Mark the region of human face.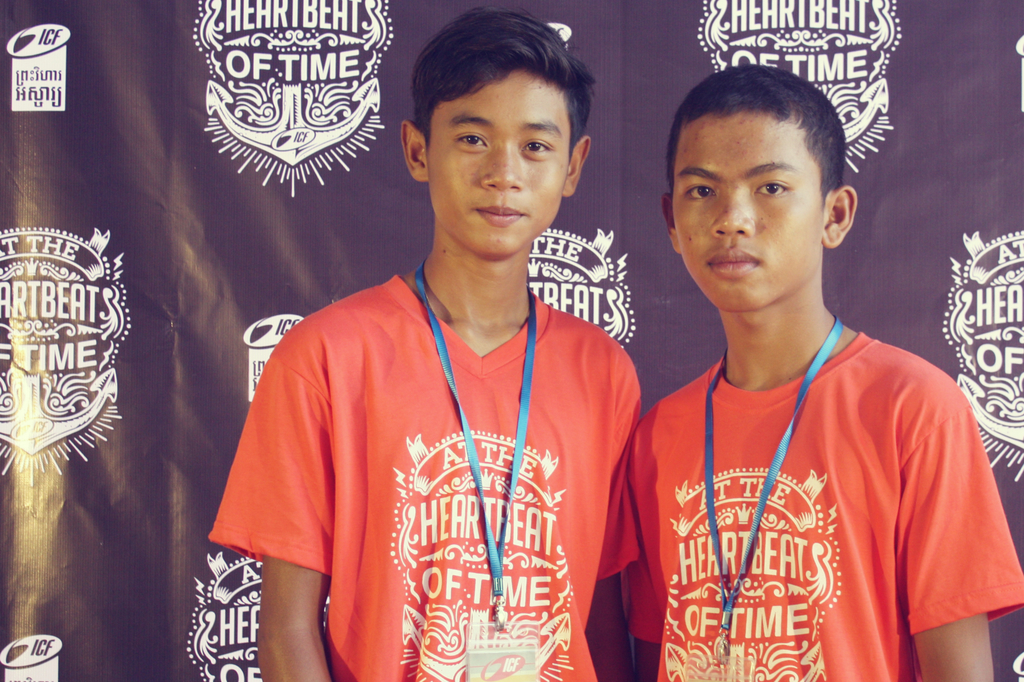
Region: pyautogui.locateOnScreen(428, 74, 562, 258).
